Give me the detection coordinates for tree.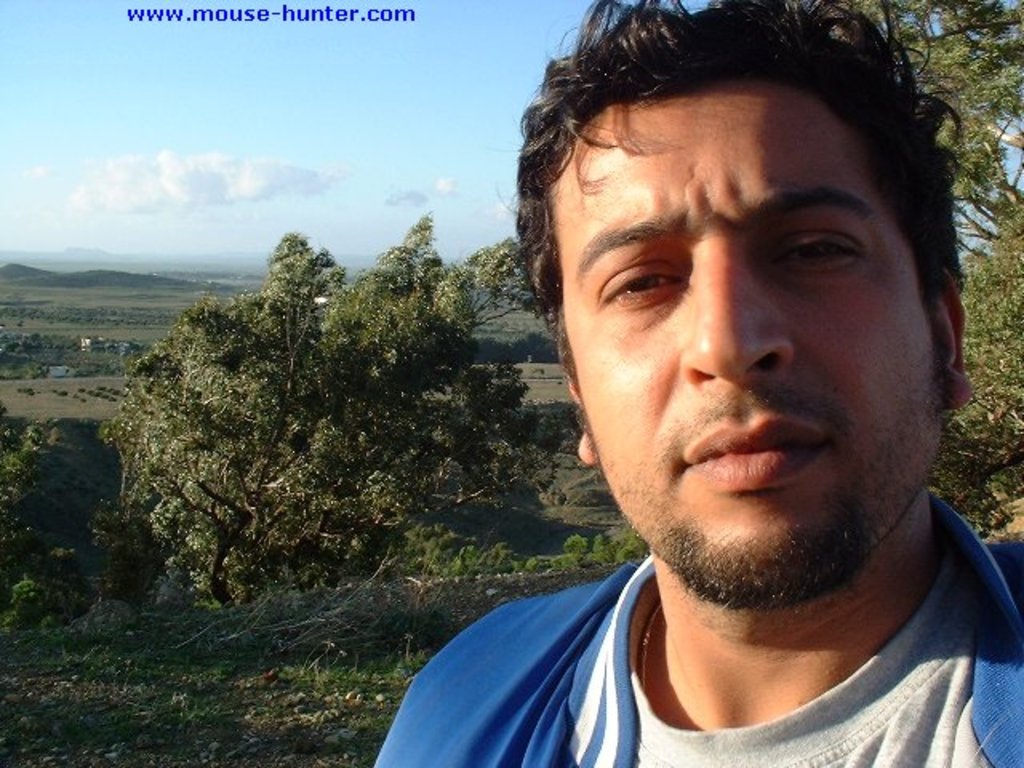
[x1=0, y1=411, x2=160, y2=637].
